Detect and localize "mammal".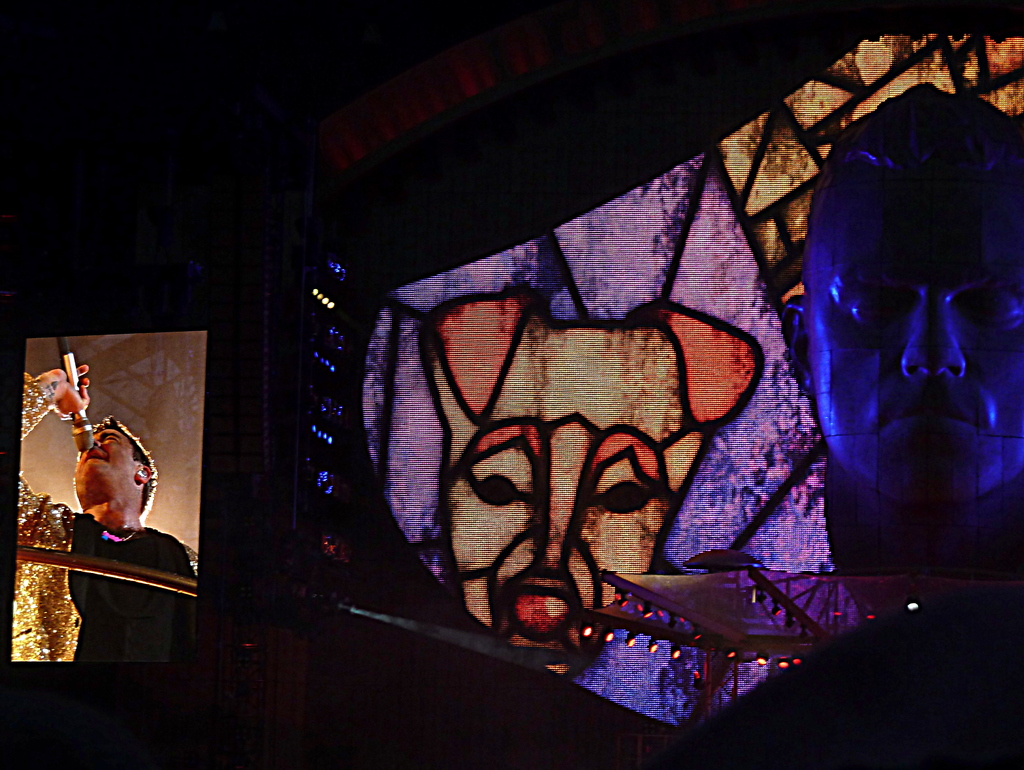
Localized at (10, 364, 199, 663).
